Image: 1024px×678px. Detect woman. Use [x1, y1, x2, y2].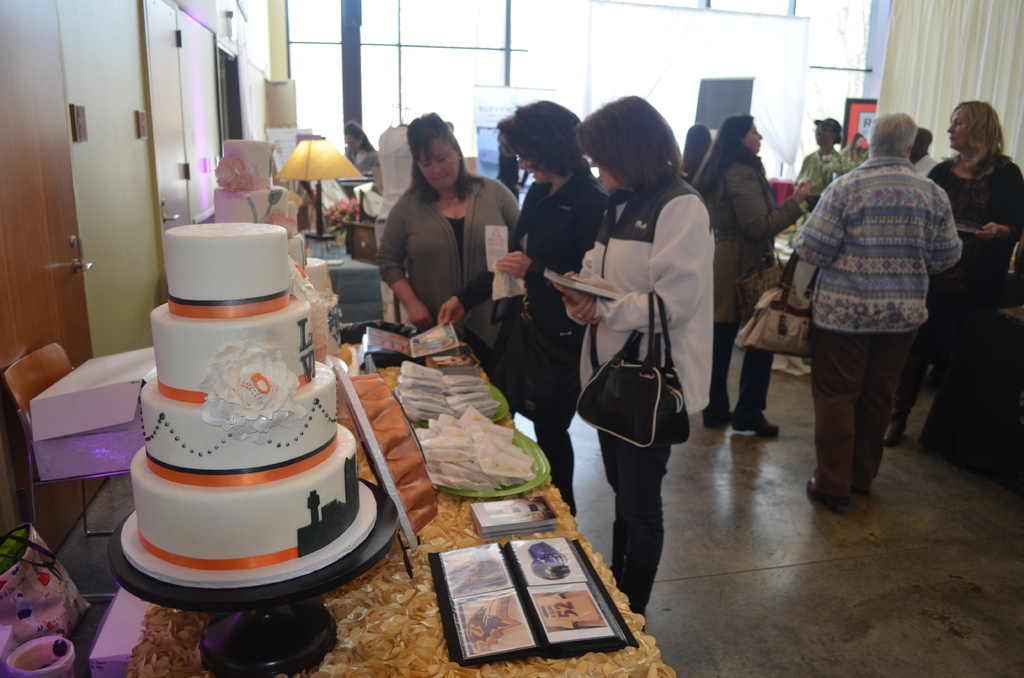
[687, 118, 808, 438].
